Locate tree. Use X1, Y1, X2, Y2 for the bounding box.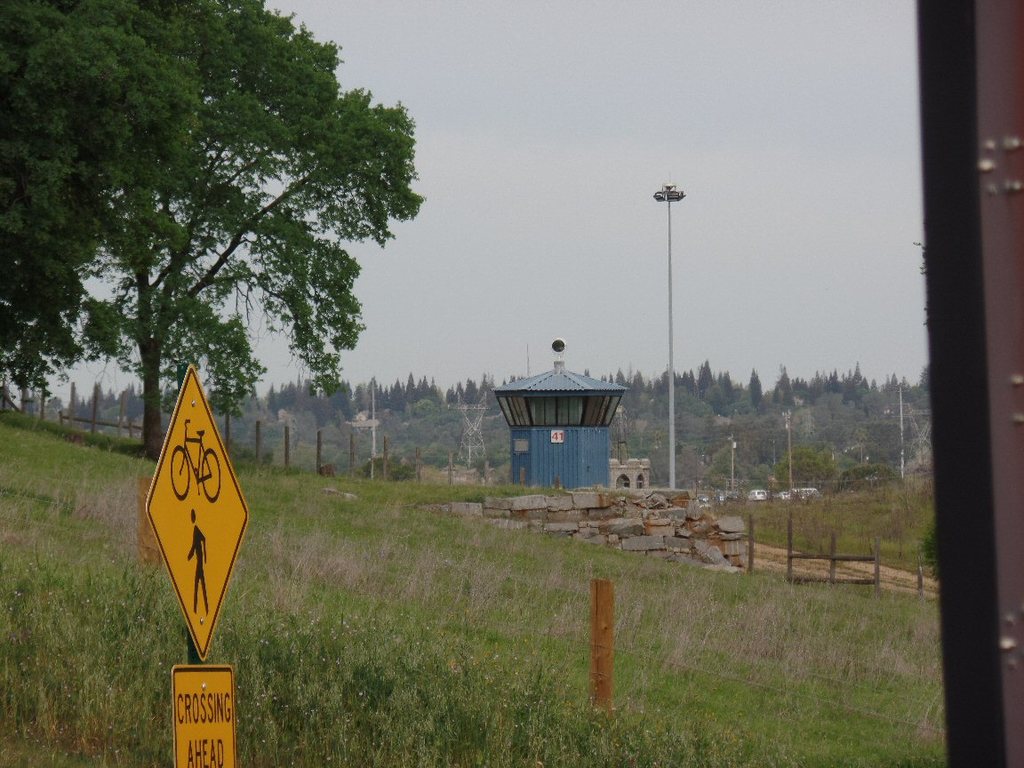
324, 369, 352, 427.
